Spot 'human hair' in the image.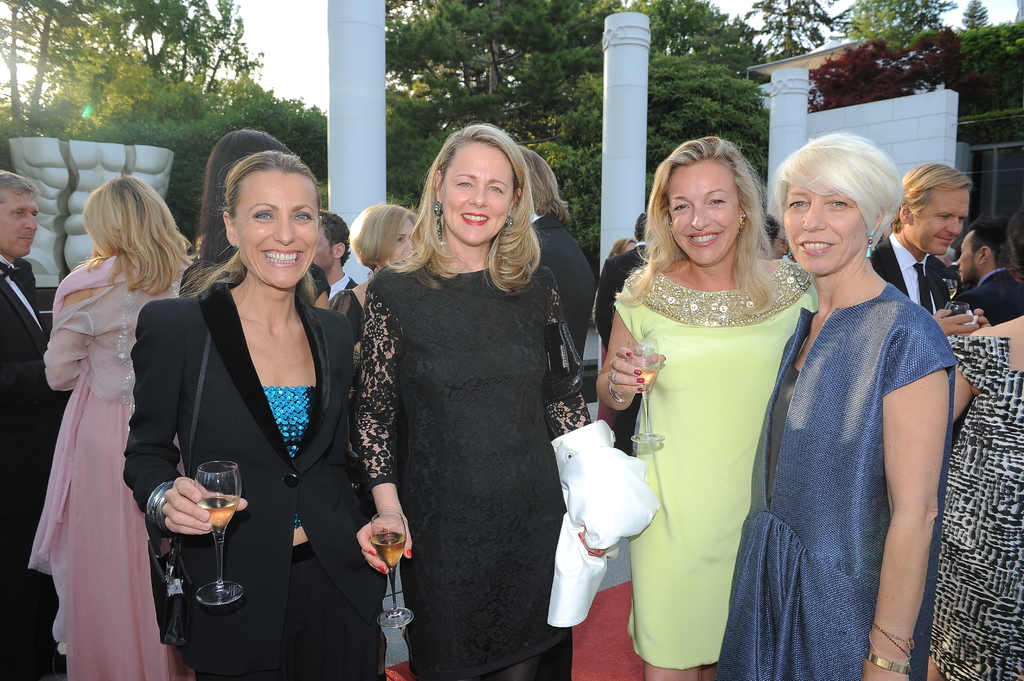
'human hair' found at <box>0,168,42,208</box>.
